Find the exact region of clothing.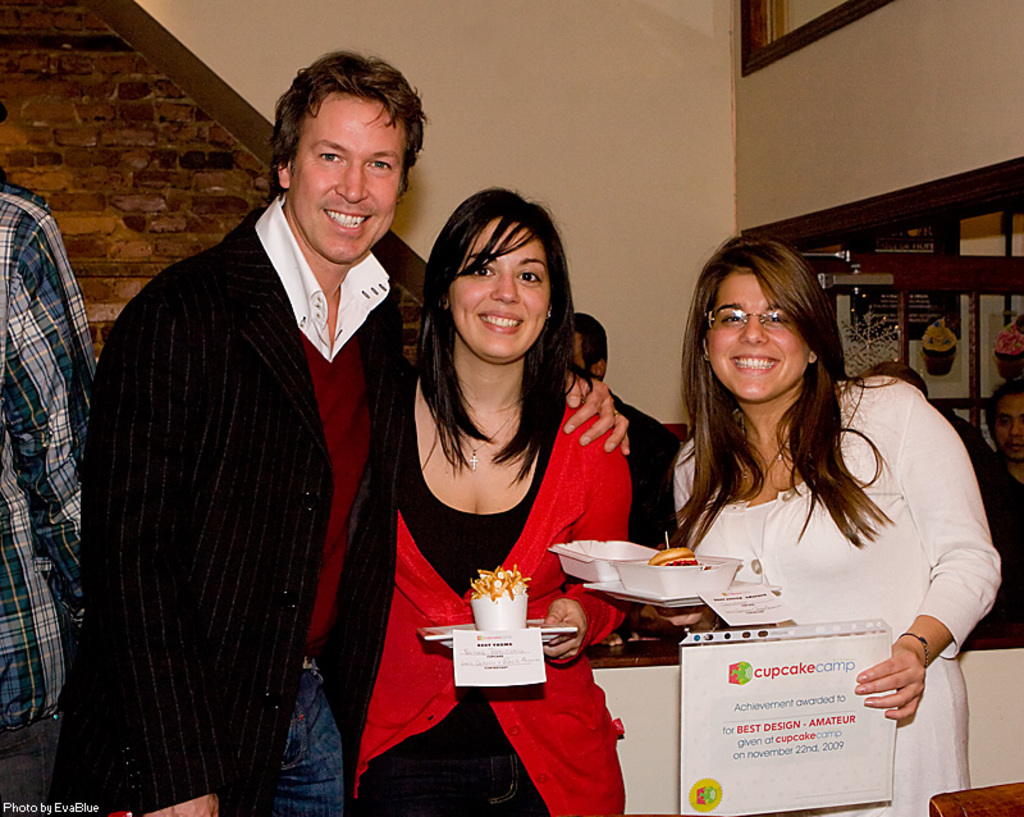
Exact region: (x1=72, y1=147, x2=407, y2=793).
